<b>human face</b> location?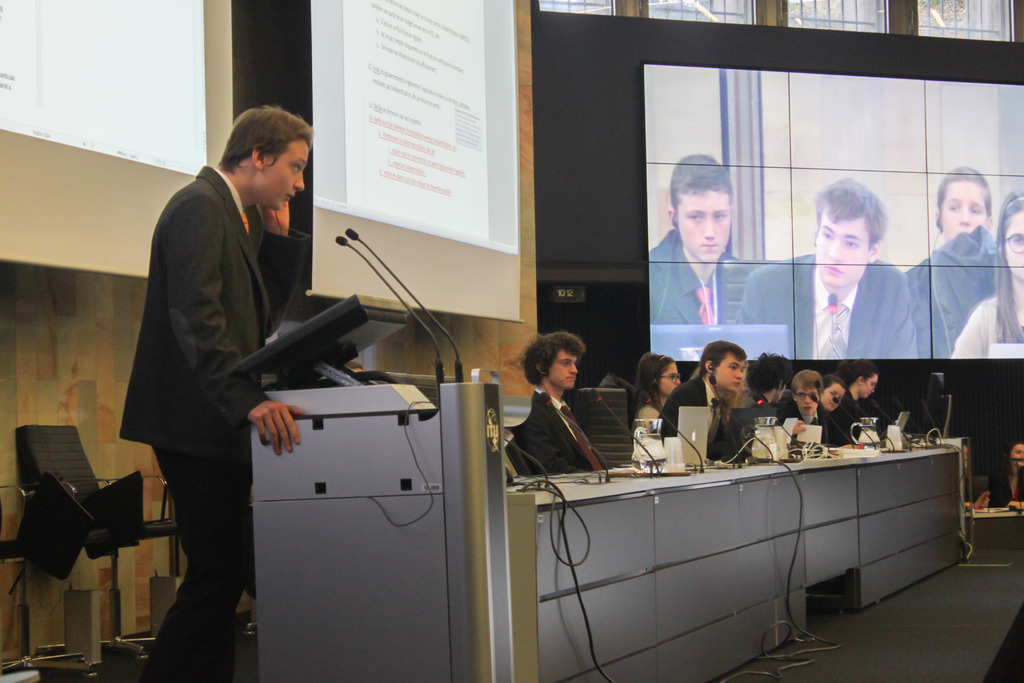
{"x1": 657, "y1": 365, "x2": 681, "y2": 399}
